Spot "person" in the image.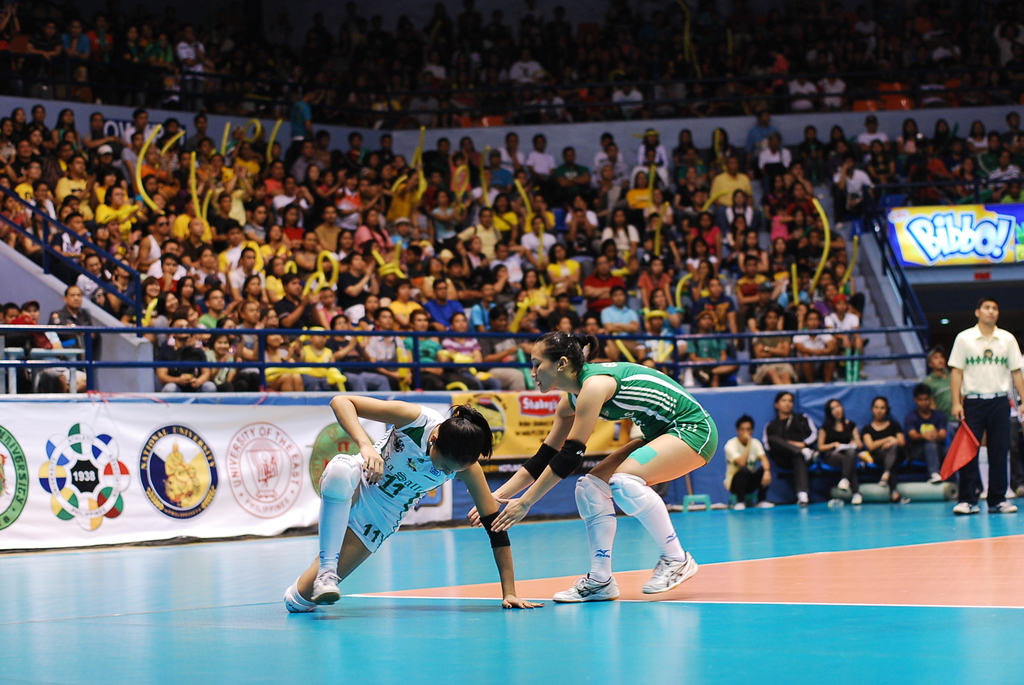
"person" found at 394,169,429,225.
